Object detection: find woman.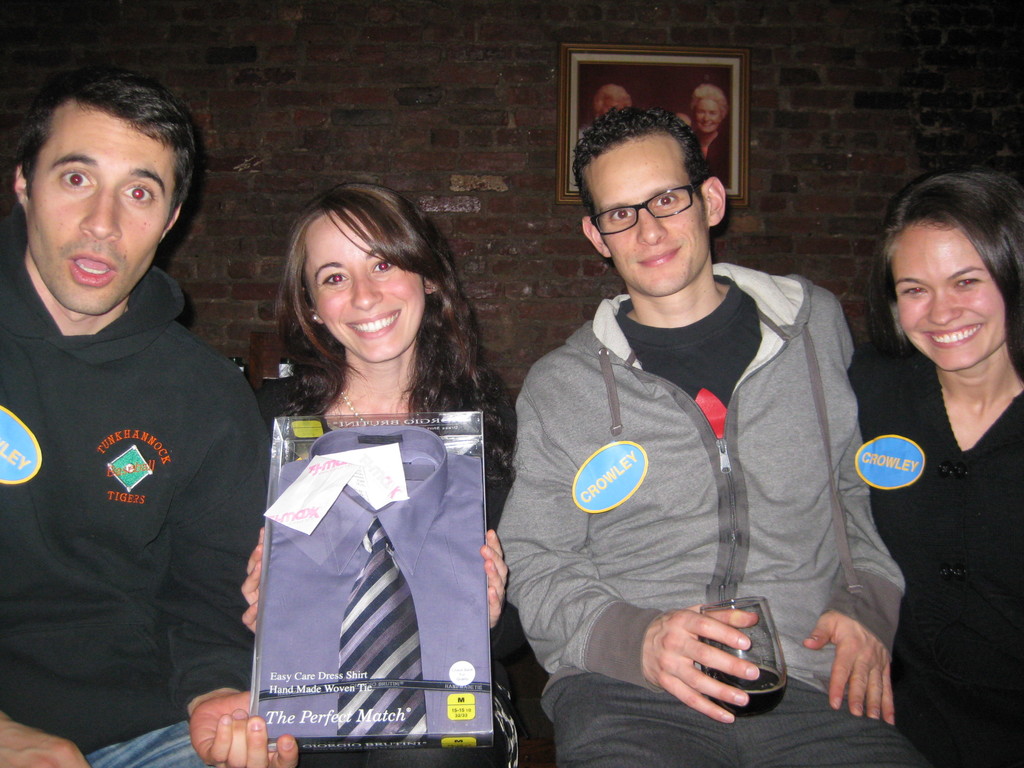
[x1=689, y1=83, x2=733, y2=188].
